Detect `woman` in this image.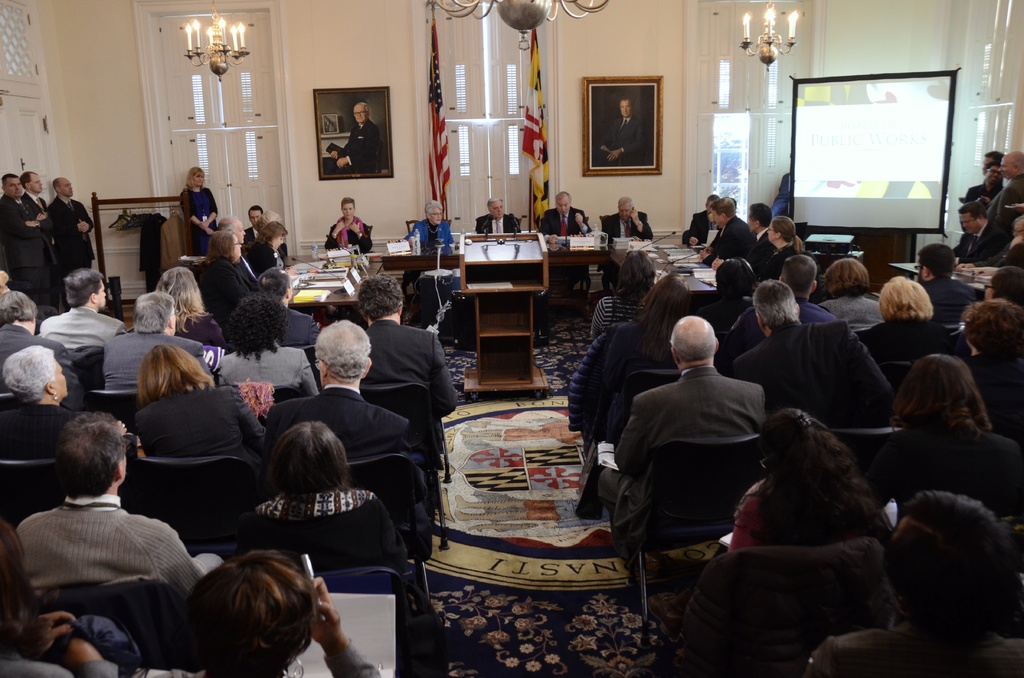
Detection: <box>0,344,86,464</box>.
